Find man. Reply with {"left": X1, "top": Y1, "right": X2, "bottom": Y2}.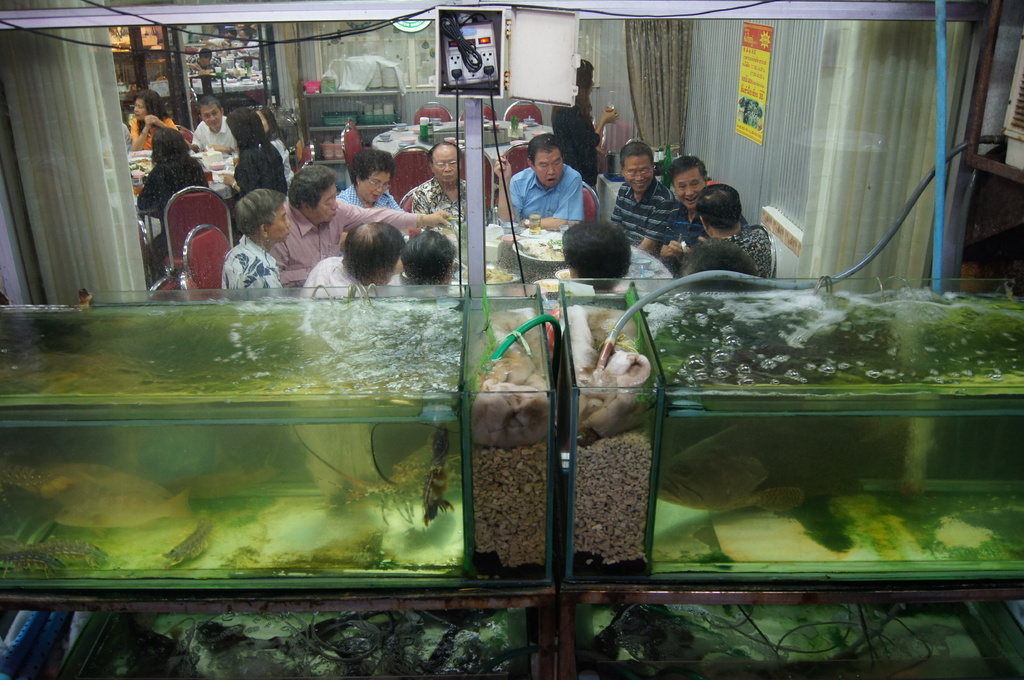
{"left": 182, "top": 90, "right": 241, "bottom": 157}.
